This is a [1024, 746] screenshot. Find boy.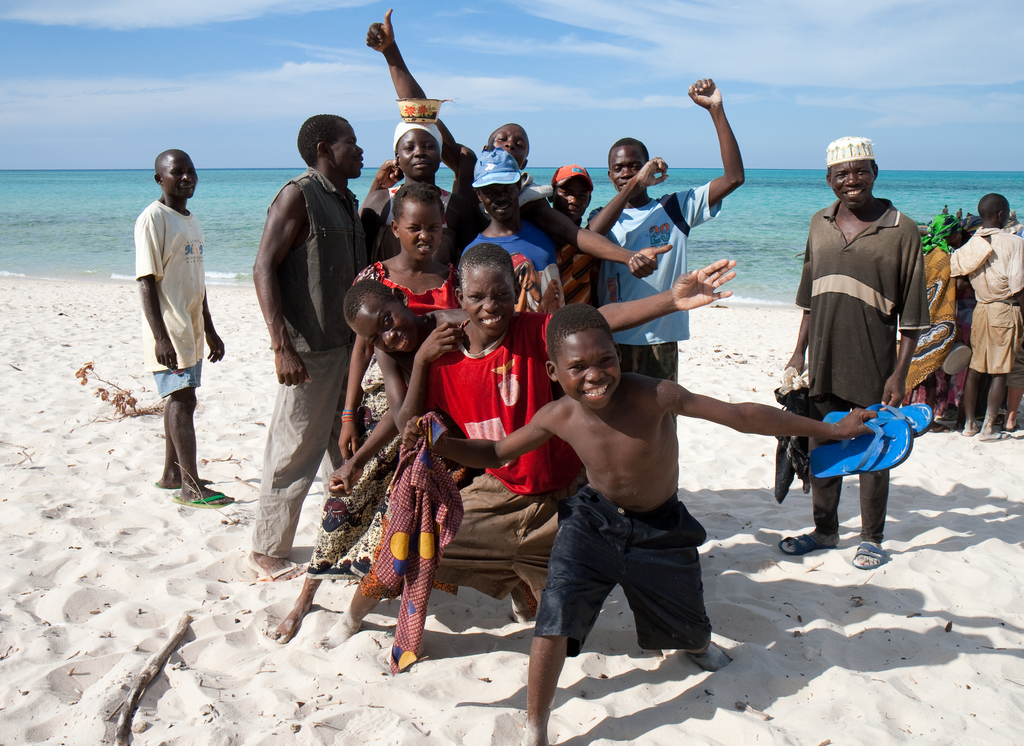
Bounding box: 314:242:735:651.
